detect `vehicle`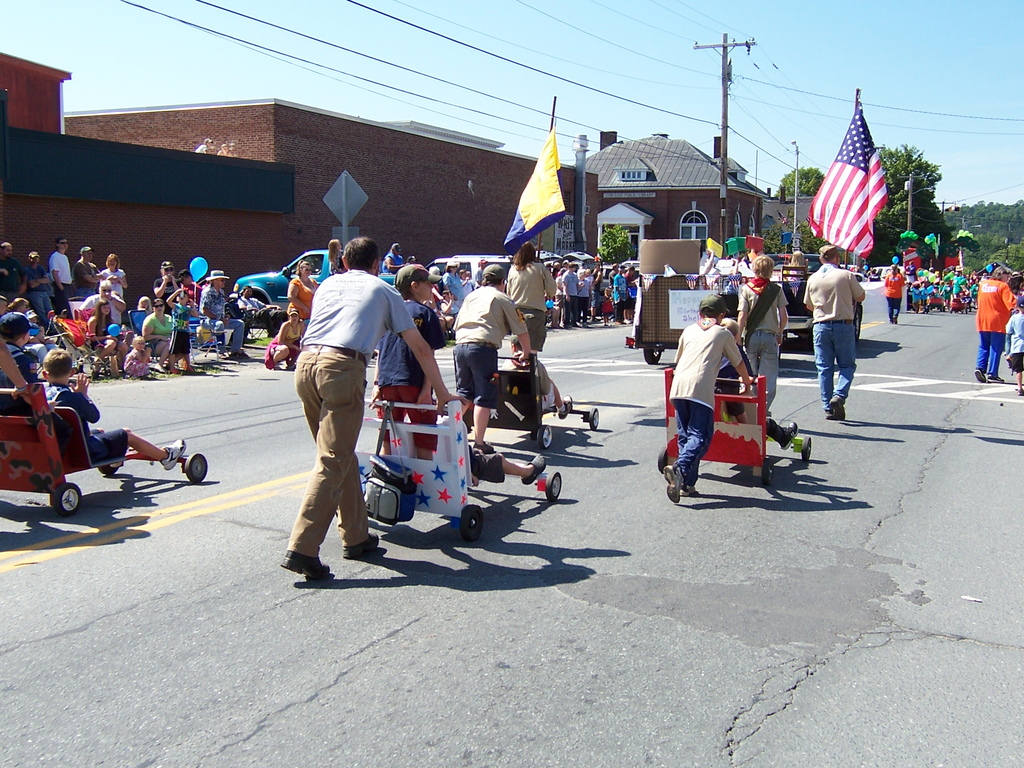
{"left": 231, "top": 246, "right": 401, "bottom": 318}
